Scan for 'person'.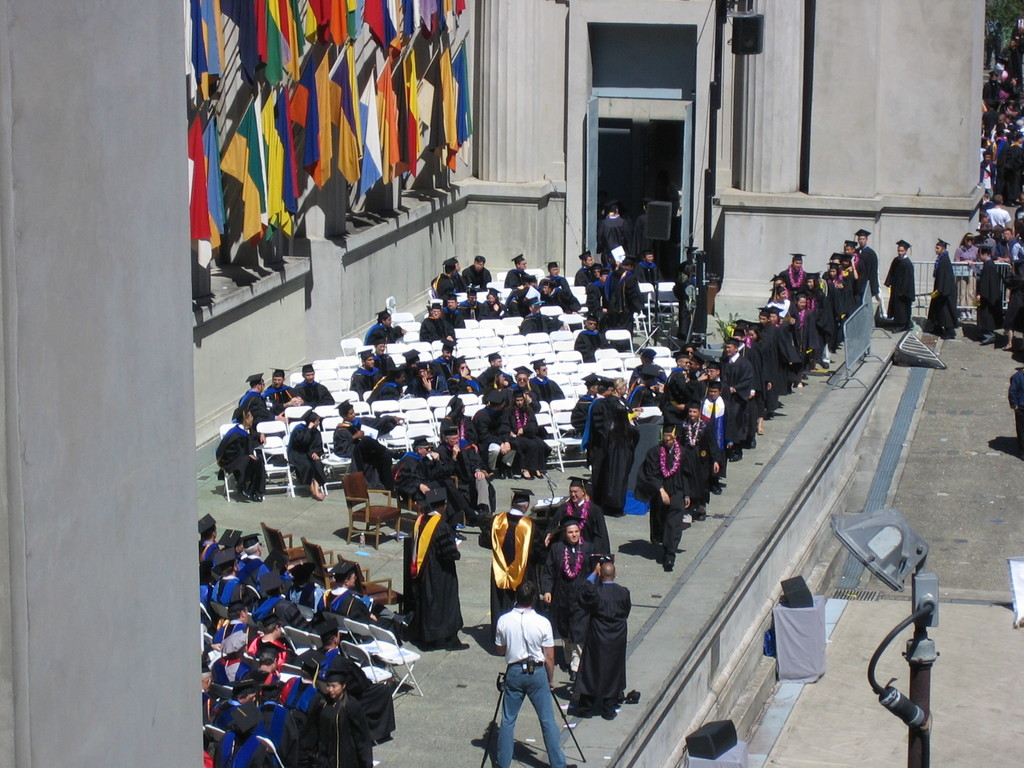
Scan result: (left=922, top=236, right=961, bottom=342).
